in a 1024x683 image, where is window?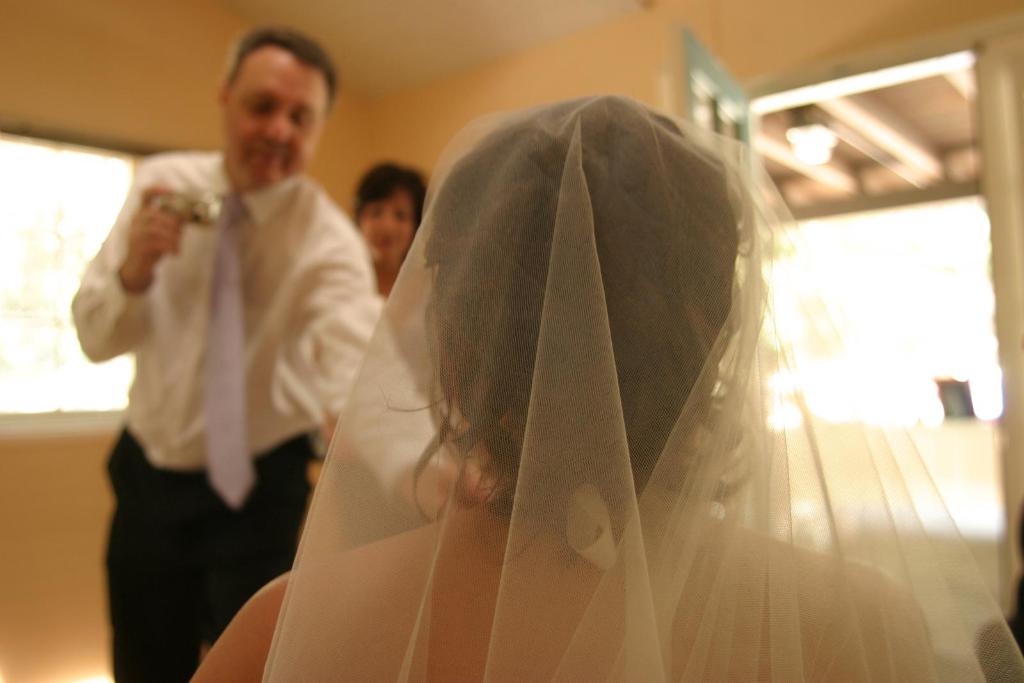
pyautogui.locateOnScreen(759, 197, 999, 422).
